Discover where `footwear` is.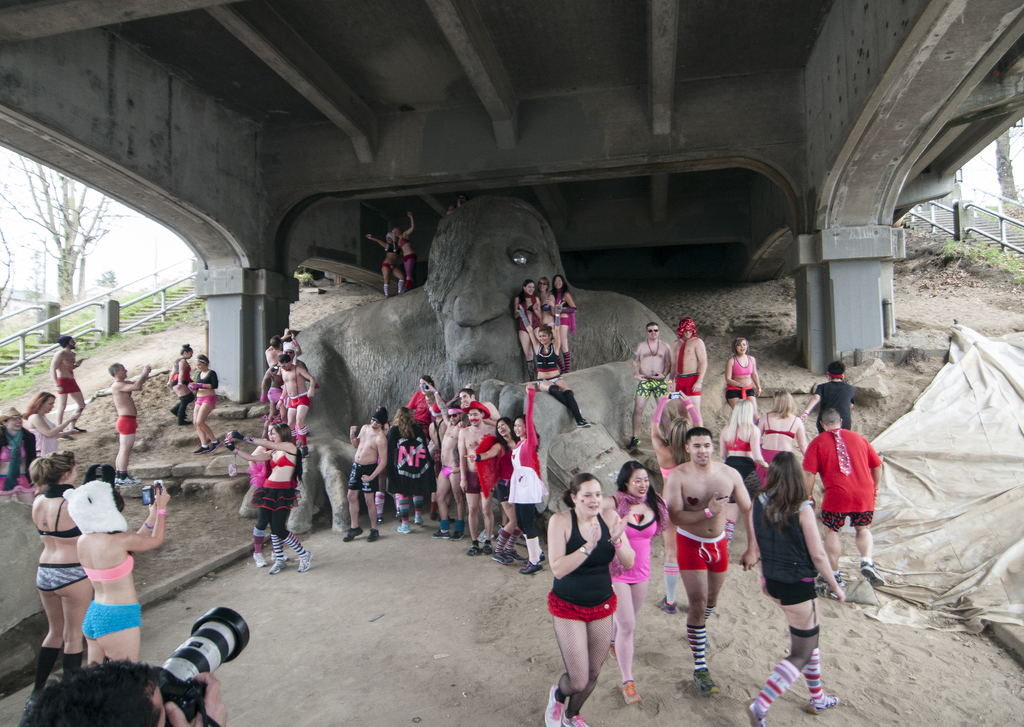
Discovered at {"x1": 253, "y1": 548, "x2": 268, "y2": 568}.
